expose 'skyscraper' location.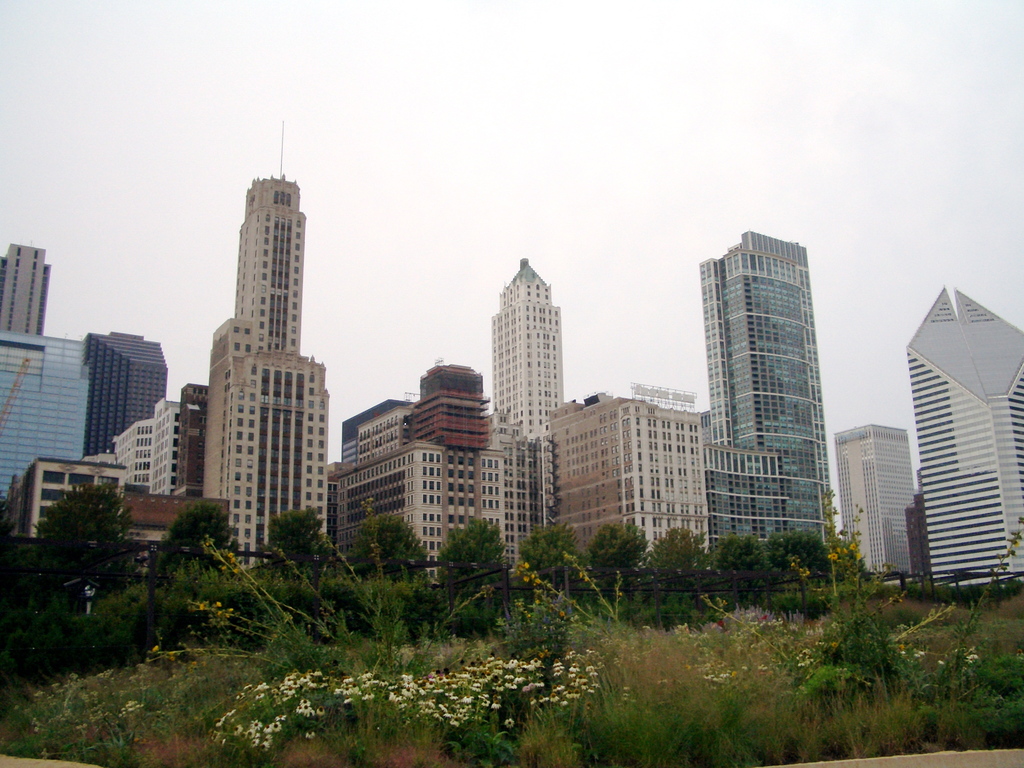
Exposed at rect(831, 422, 909, 579).
